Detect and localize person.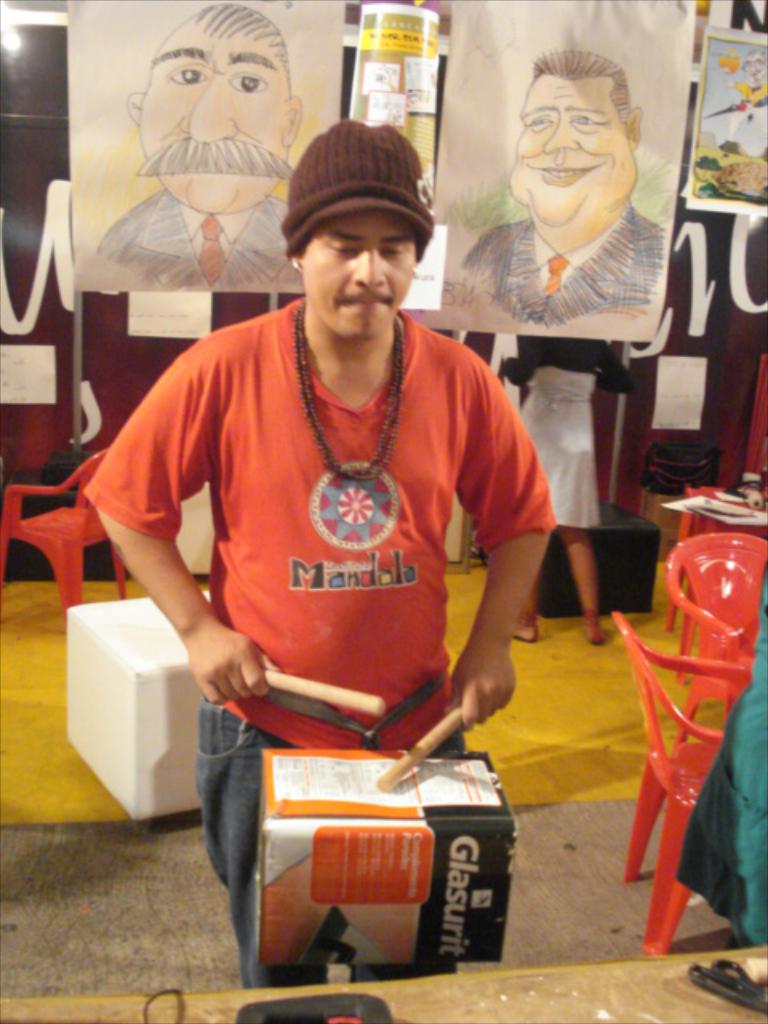
Localized at detection(494, 331, 642, 650).
